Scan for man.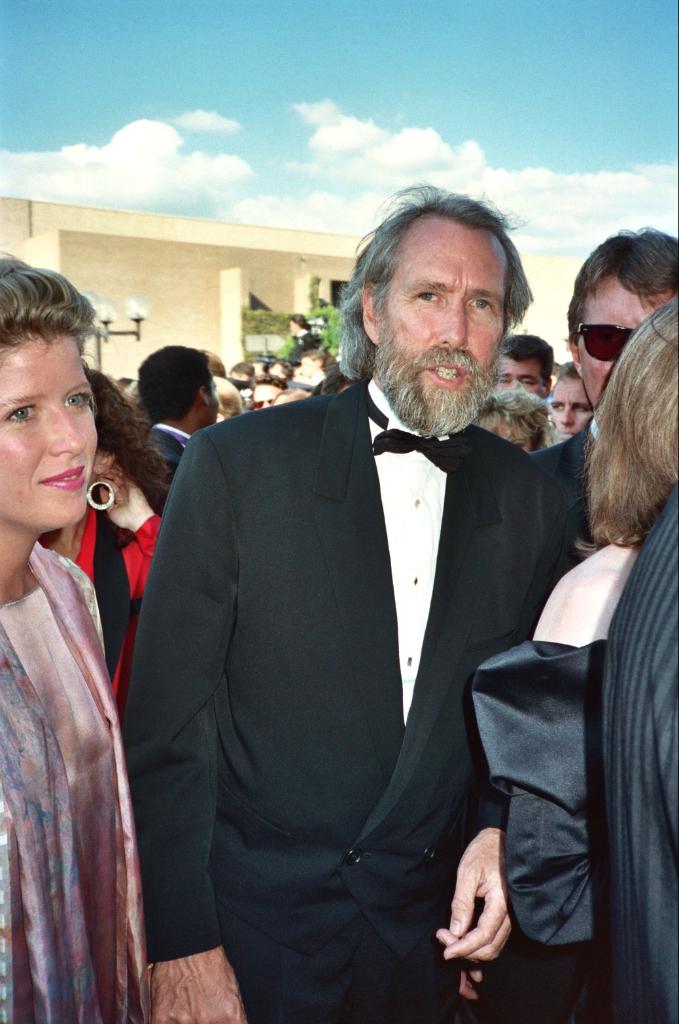
Scan result: 120:185:542:1023.
